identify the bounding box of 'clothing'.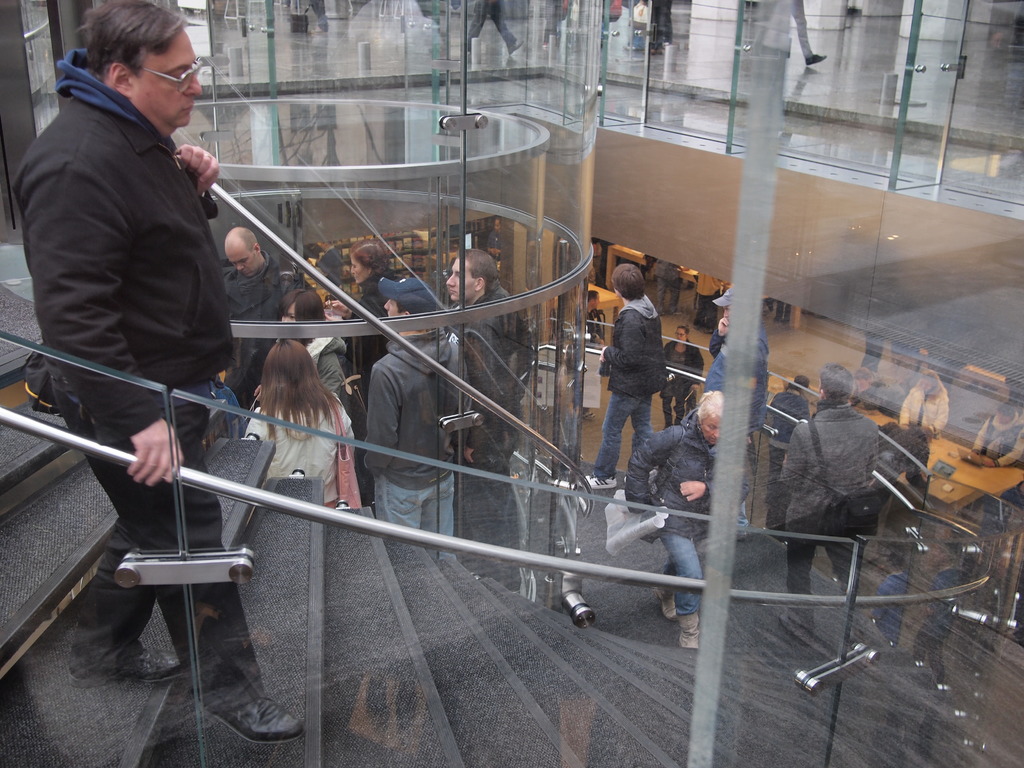
left=355, top=331, right=476, bottom=566.
